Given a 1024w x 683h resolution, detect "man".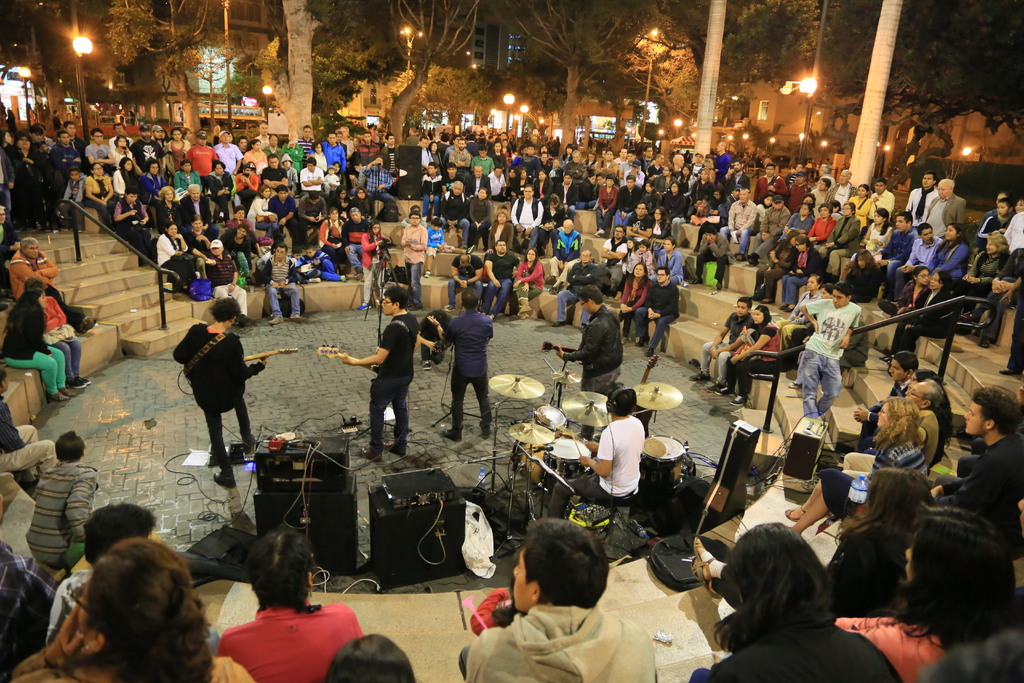
crop(782, 172, 813, 217).
